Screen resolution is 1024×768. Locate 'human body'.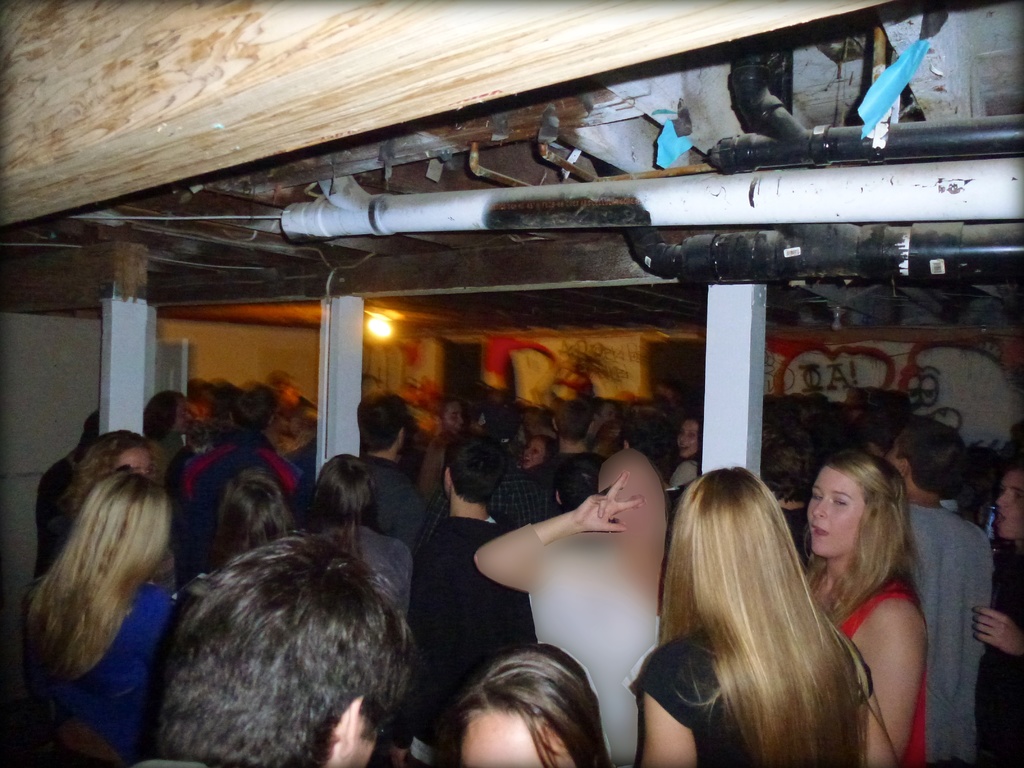
(15,402,207,746).
